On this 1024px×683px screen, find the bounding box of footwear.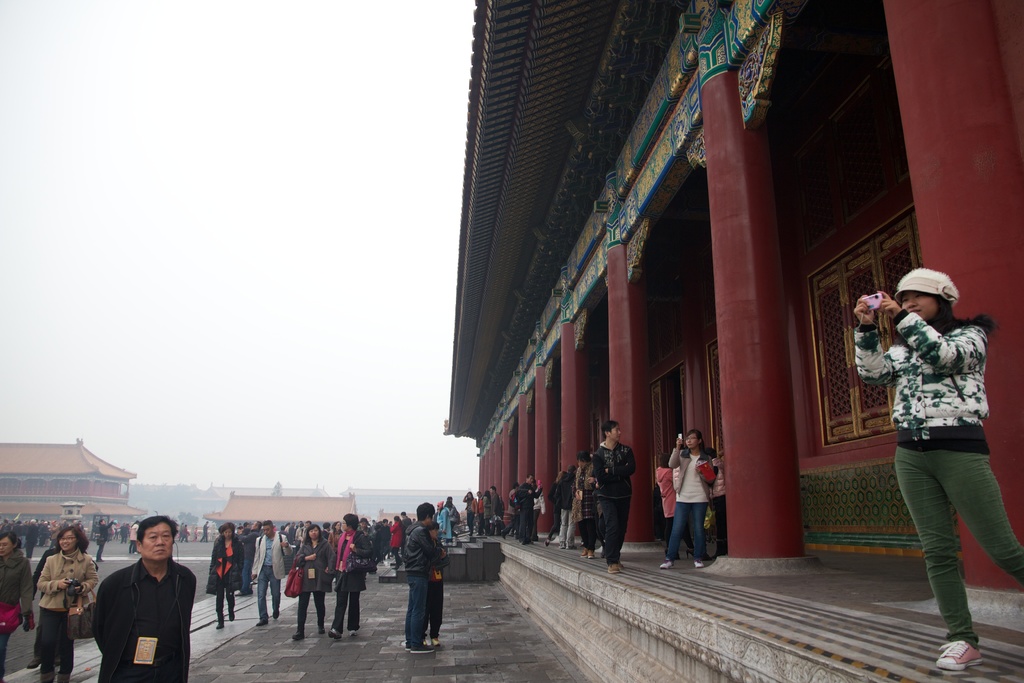
Bounding box: rect(696, 559, 703, 569).
